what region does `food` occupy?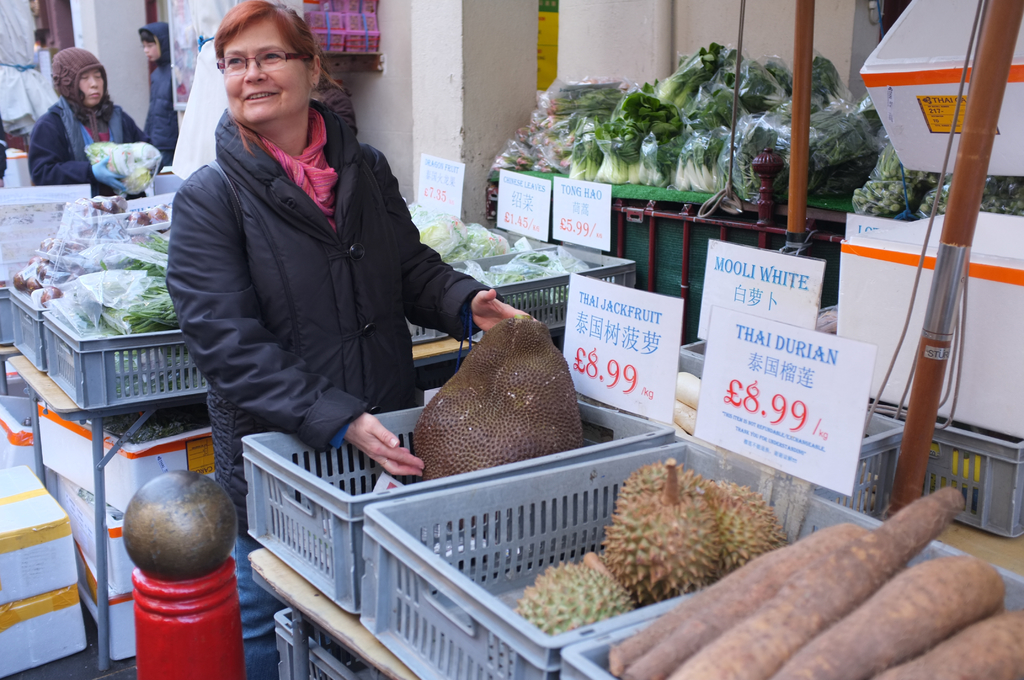
<bbox>513, 550, 641, 638</bbox>.
